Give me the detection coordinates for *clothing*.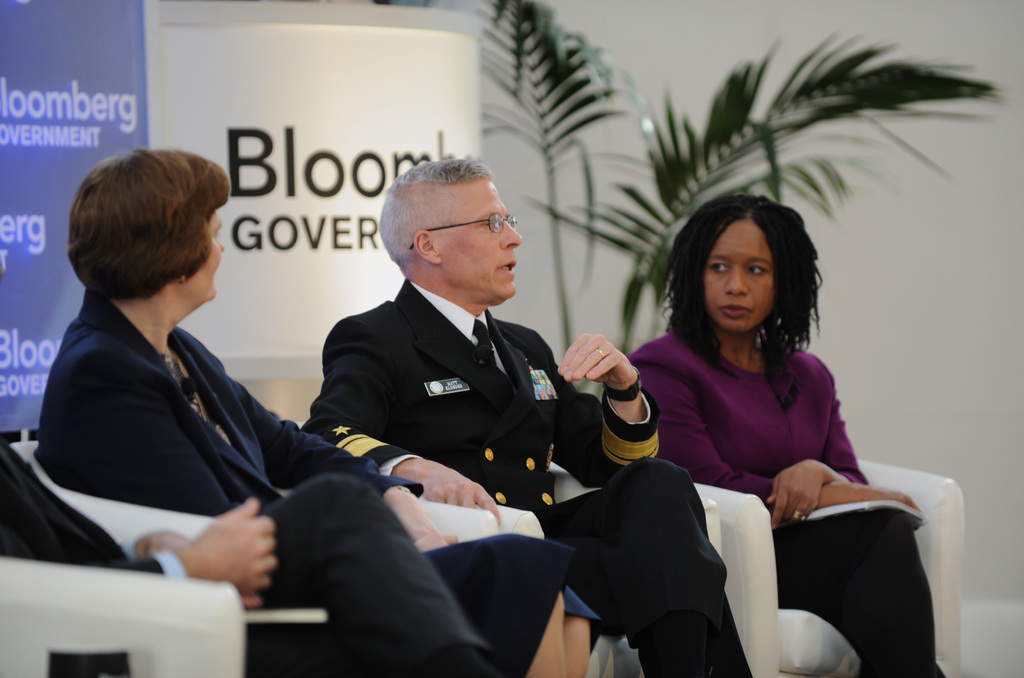
[624,333,952,677].
